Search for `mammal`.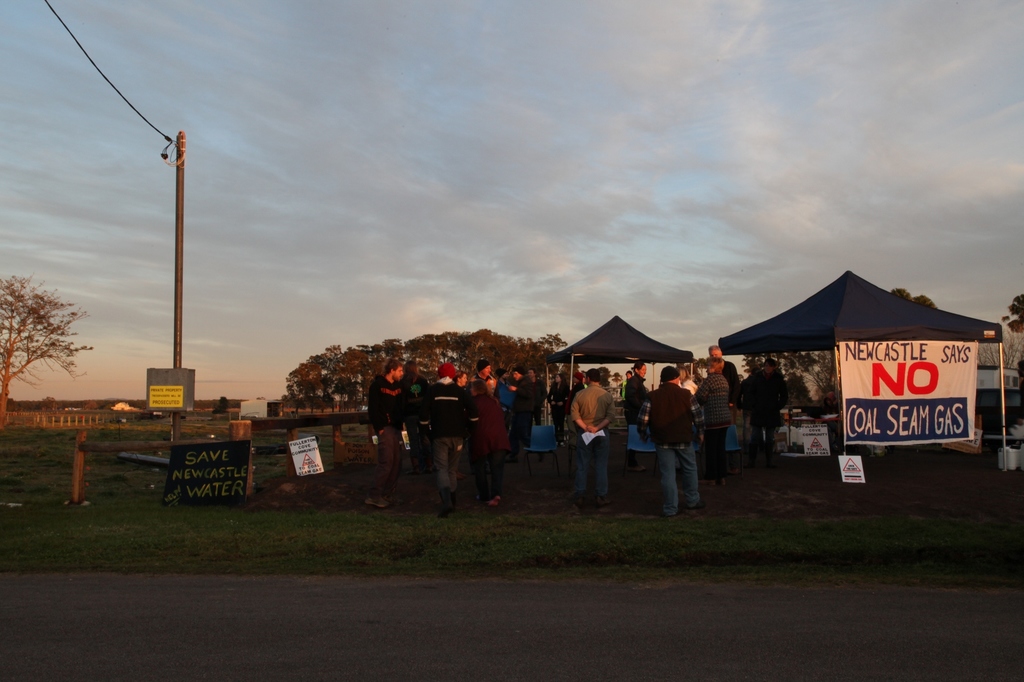
Found at {"left": 674, "top": 366, "right": 698, "bottom": 397}.
